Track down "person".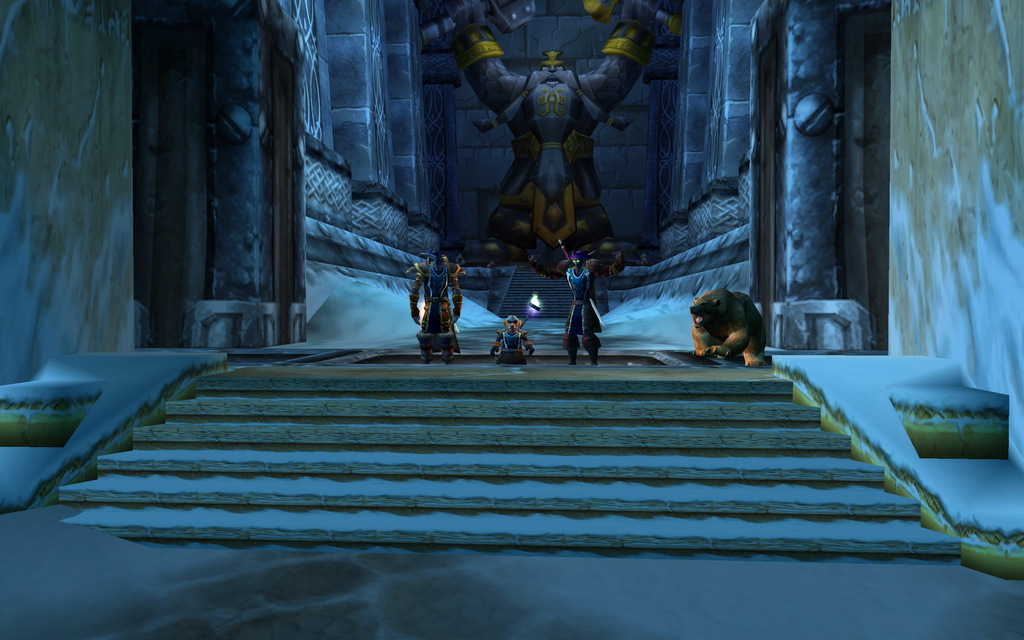
Tracked to 456 26 652 290.
